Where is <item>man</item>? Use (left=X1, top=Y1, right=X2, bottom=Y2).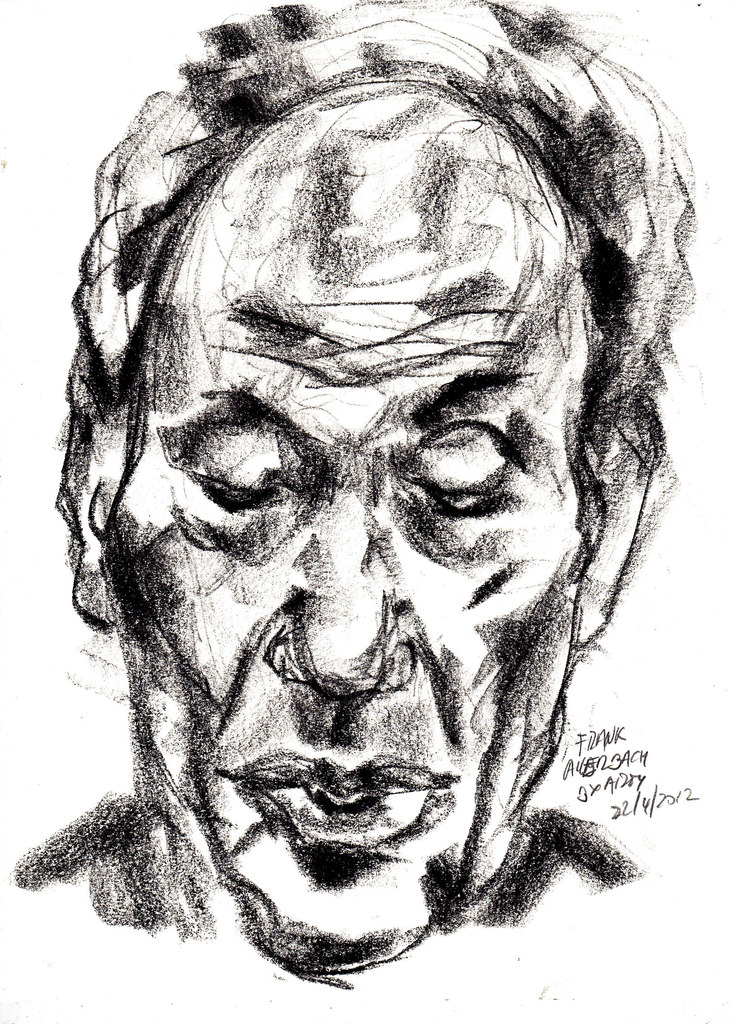
(left=20, top=19, right=719, bottom=996).
